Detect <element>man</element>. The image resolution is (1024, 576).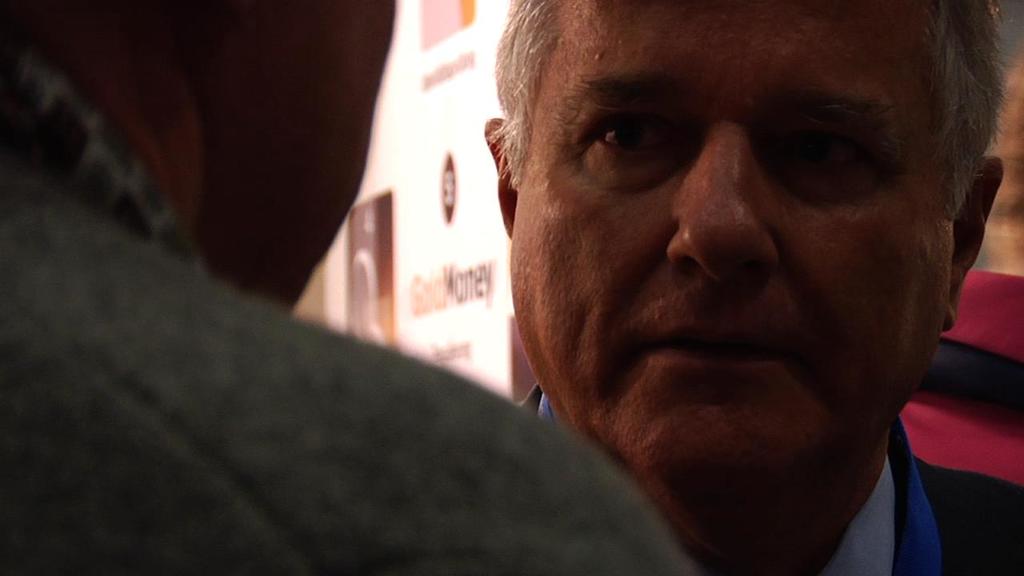
x1=460 y1=0 x2=1023 y2=575.
